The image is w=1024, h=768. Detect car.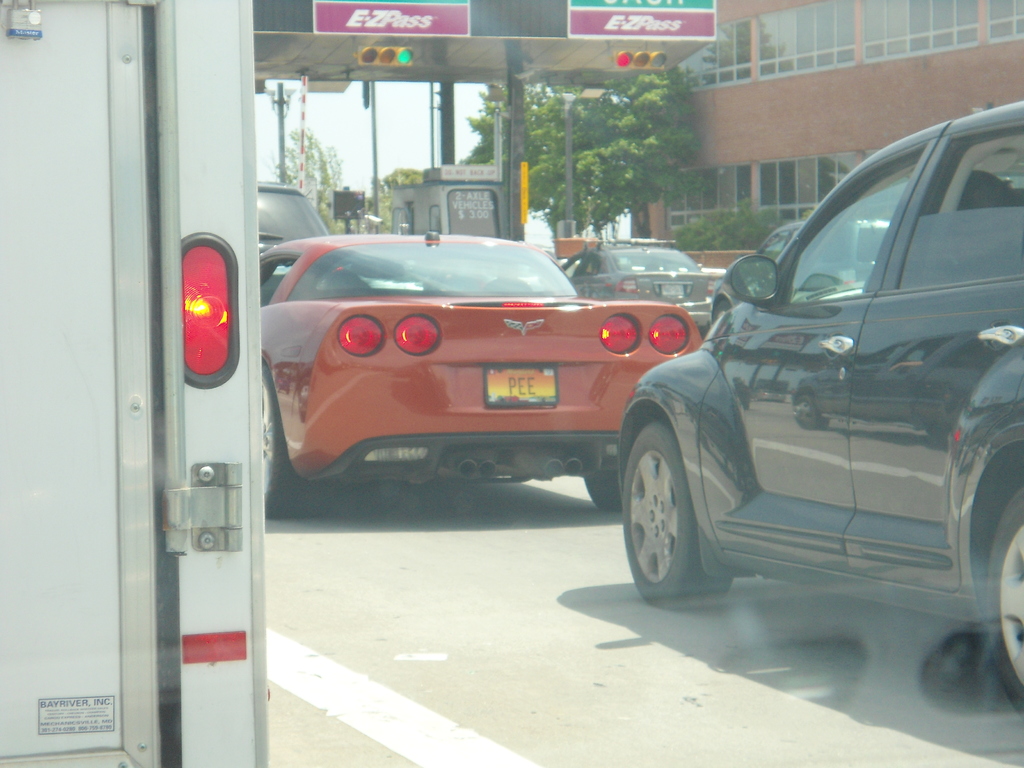
Detection: (x1=563, y1=244, x2=724, y2=331).
